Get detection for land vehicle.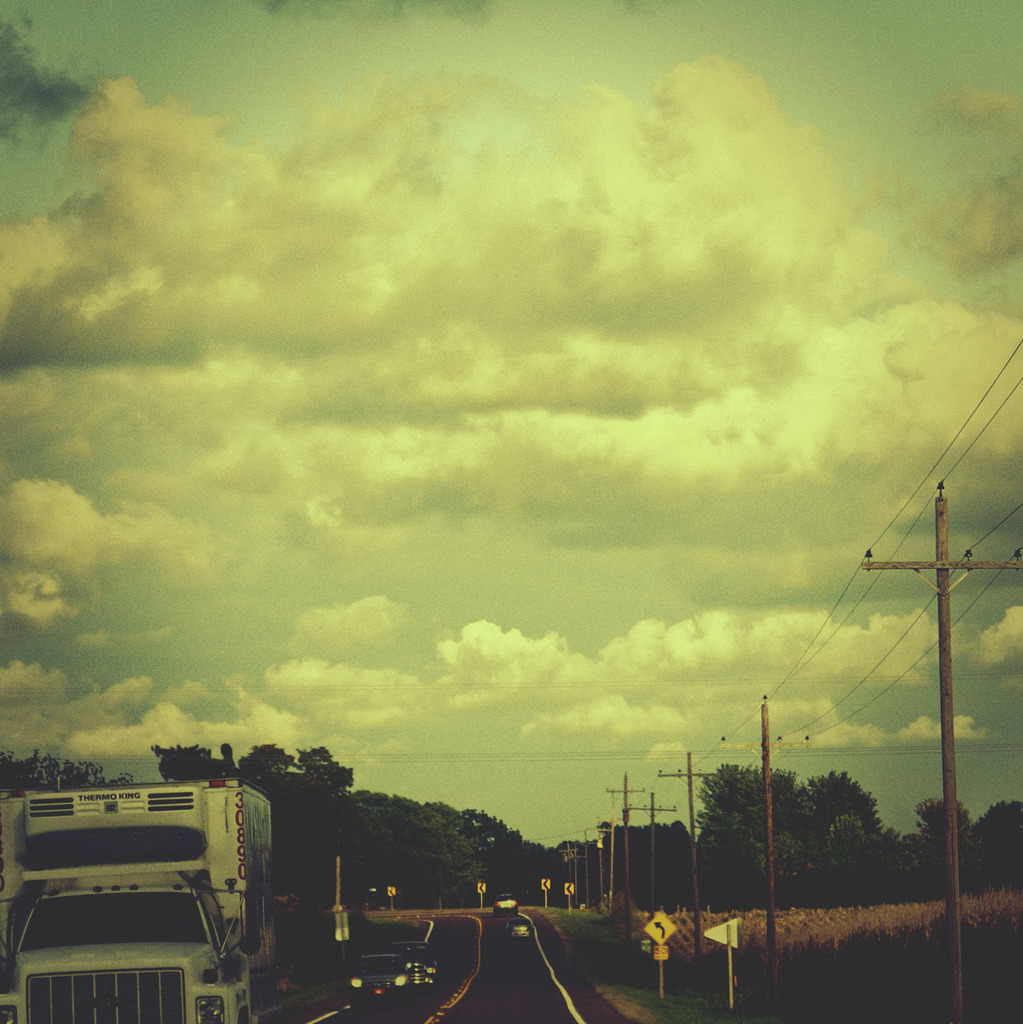
Detection: crop(340, 949, 407, 1021).
